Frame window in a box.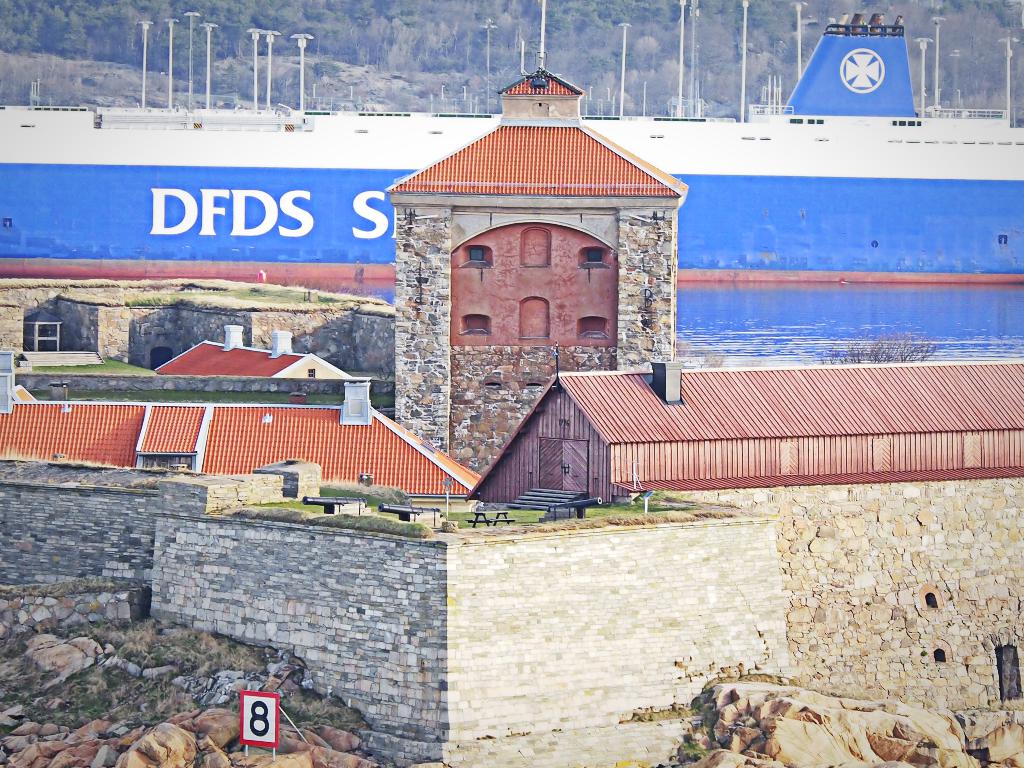
(465,312,492,333).
